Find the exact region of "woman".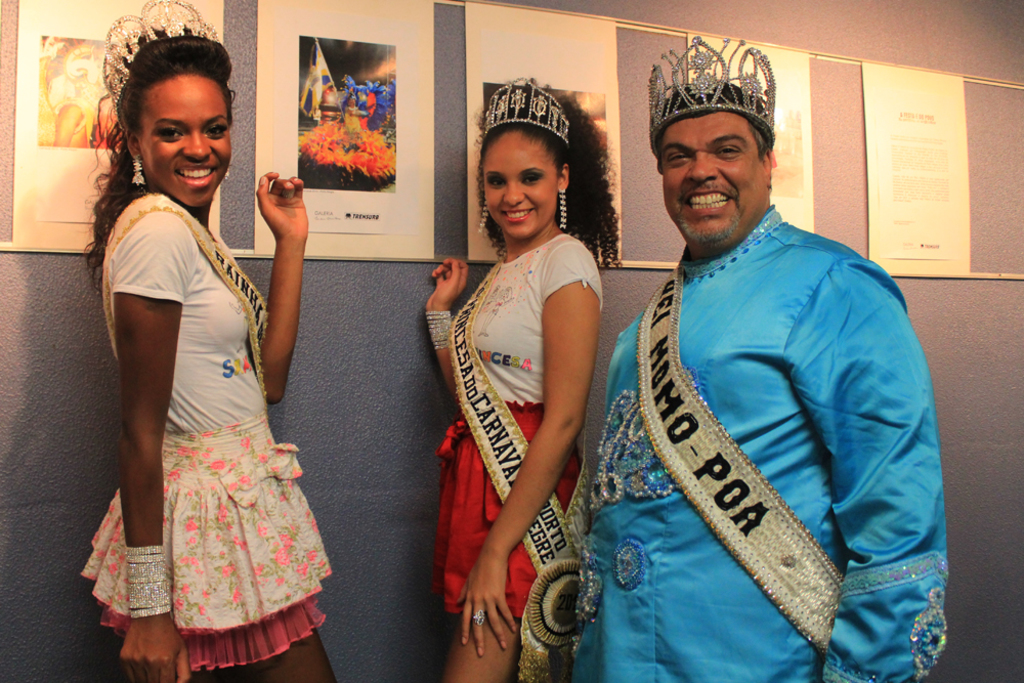
Exact region: box=[426, 79, 622, 682].
